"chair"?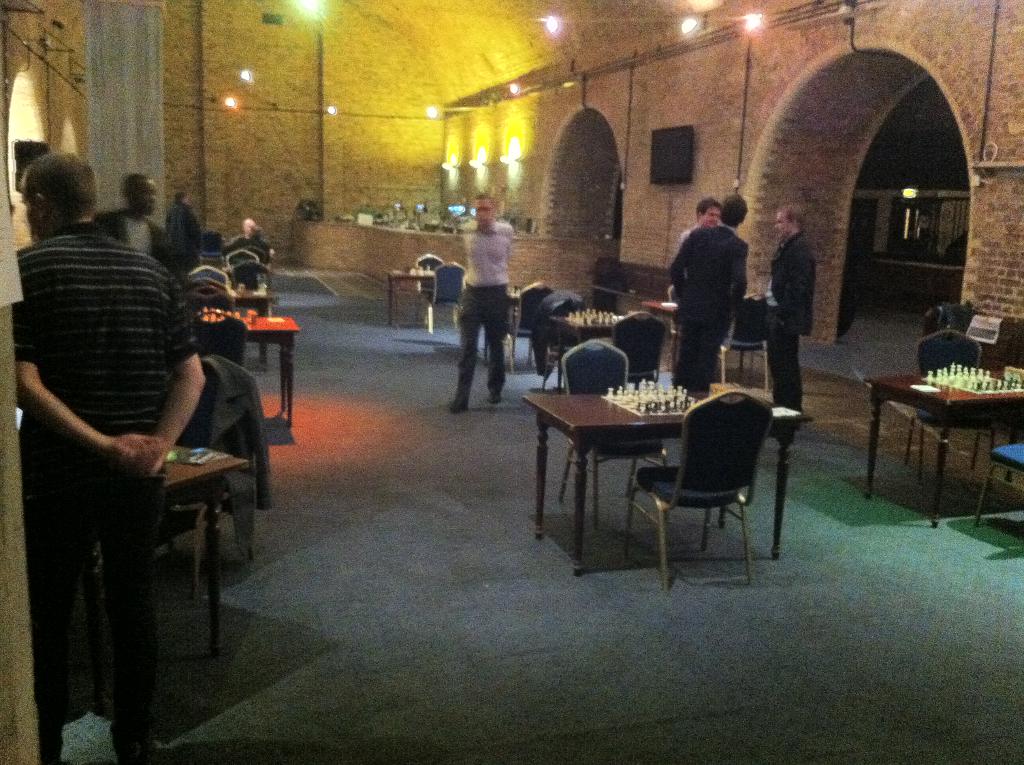
<region>901, 329, 997, 492</region>
